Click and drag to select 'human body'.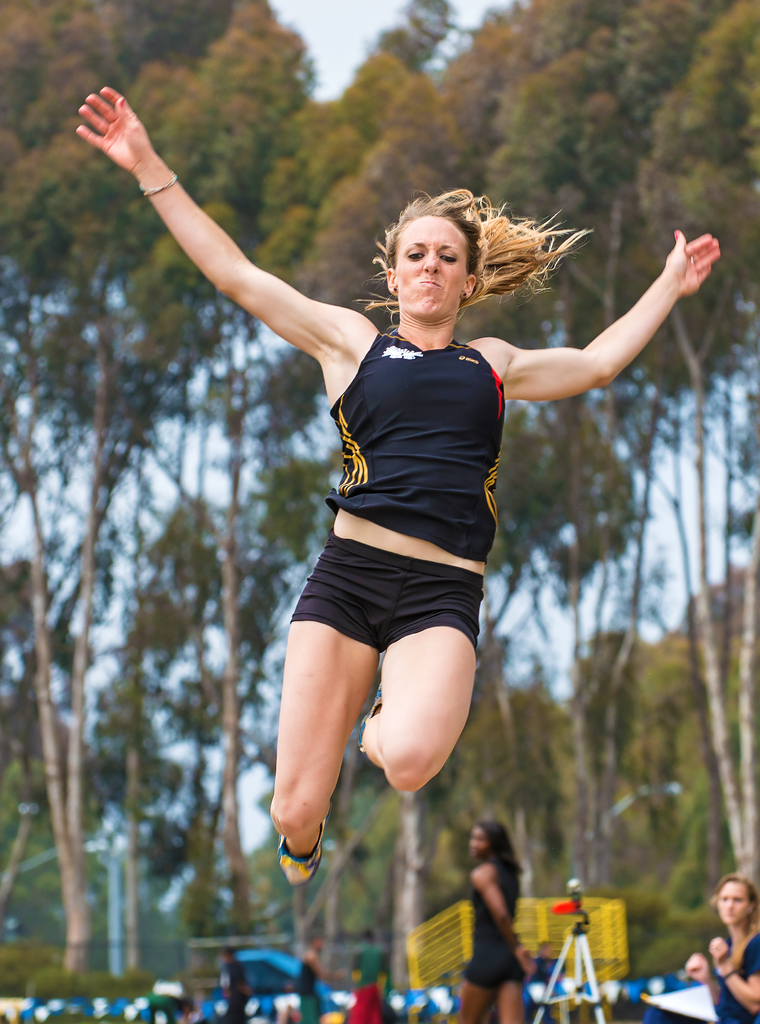
Selection: l=350, t=942, r=383, b=1023.
